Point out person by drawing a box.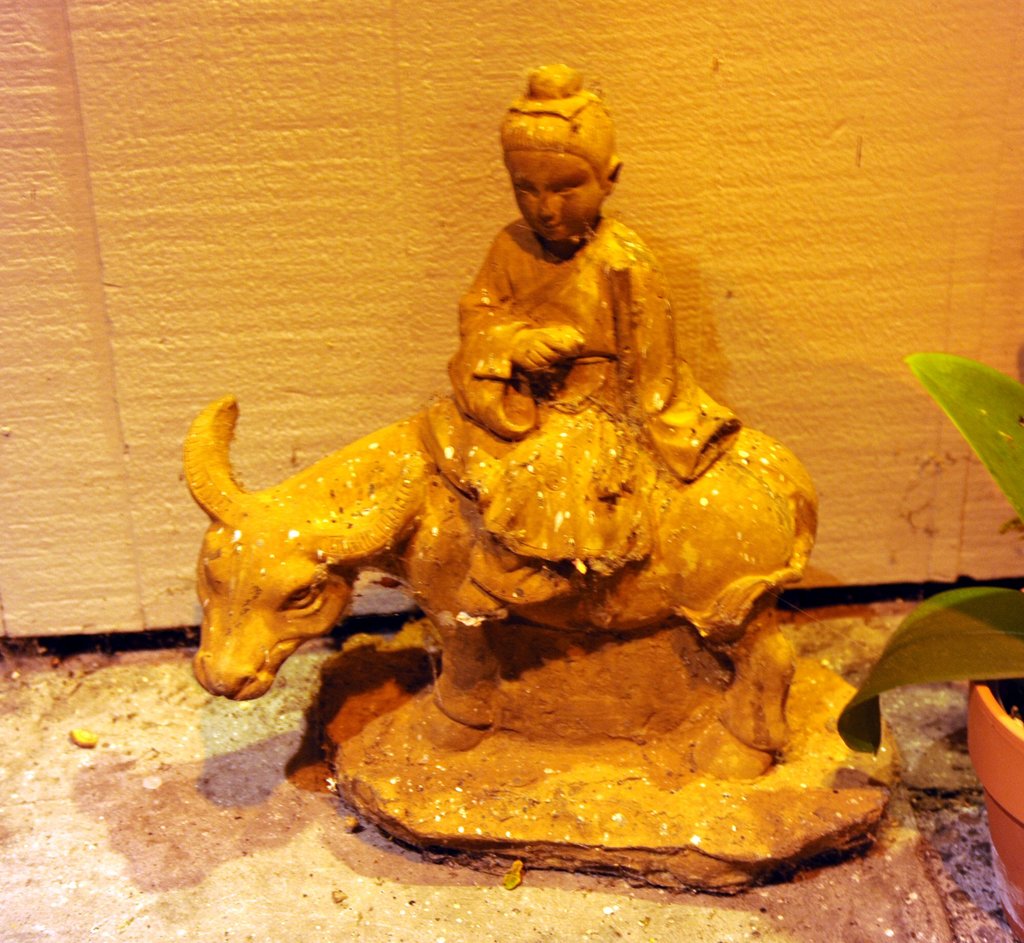
bbox=[446, 63, 744, 575].
